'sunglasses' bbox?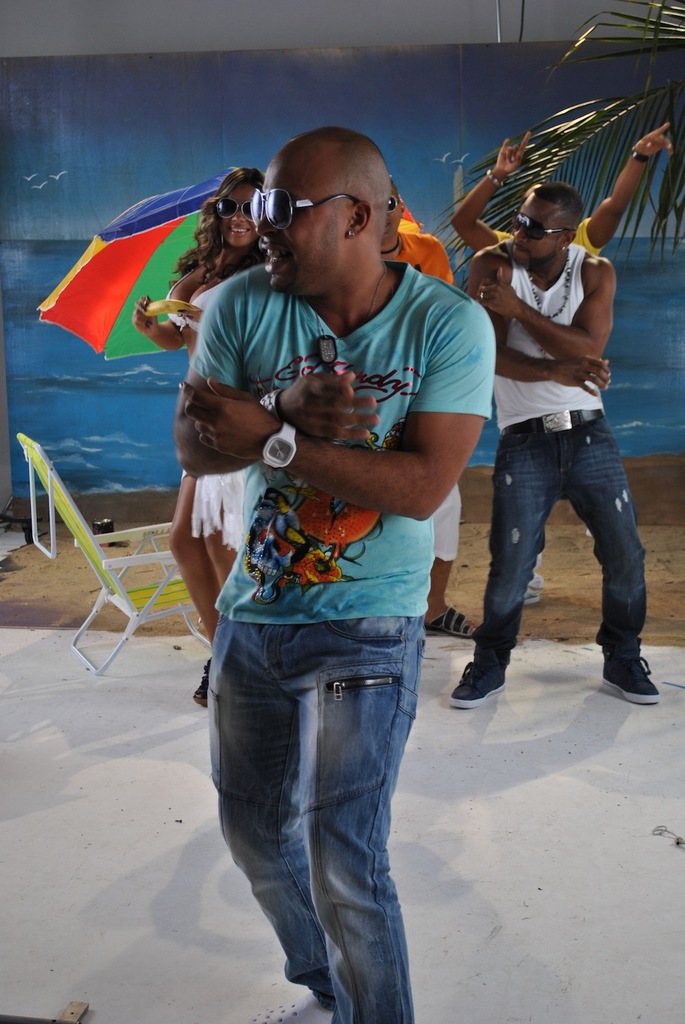
bbox(384, 199, 402, 212)
